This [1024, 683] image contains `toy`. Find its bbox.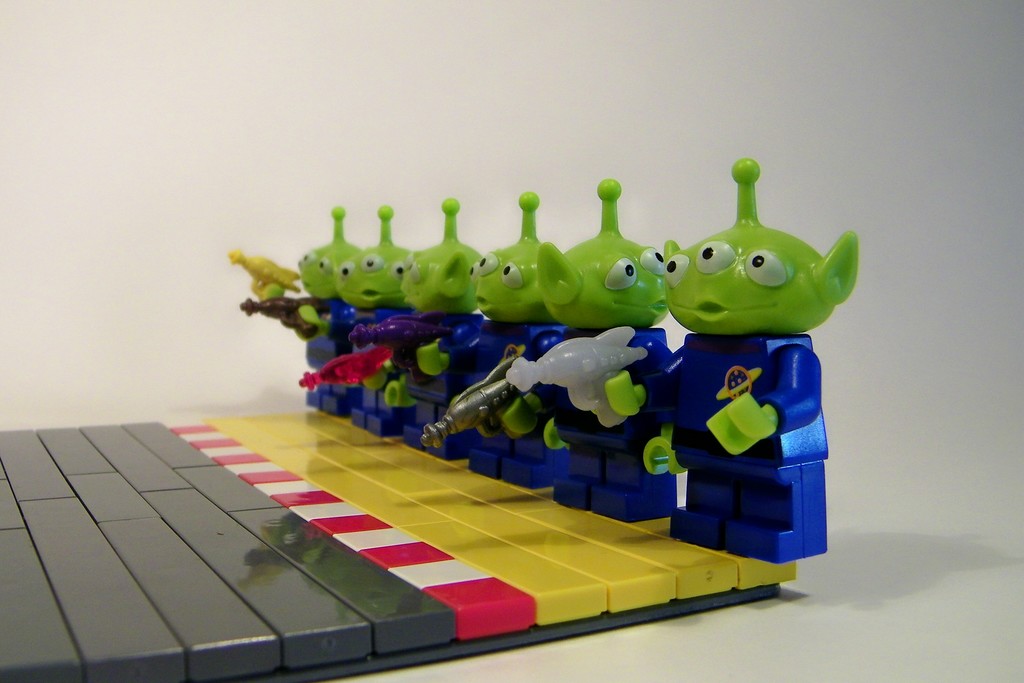
x1=358, y1=201, x2=490, y2=450.
